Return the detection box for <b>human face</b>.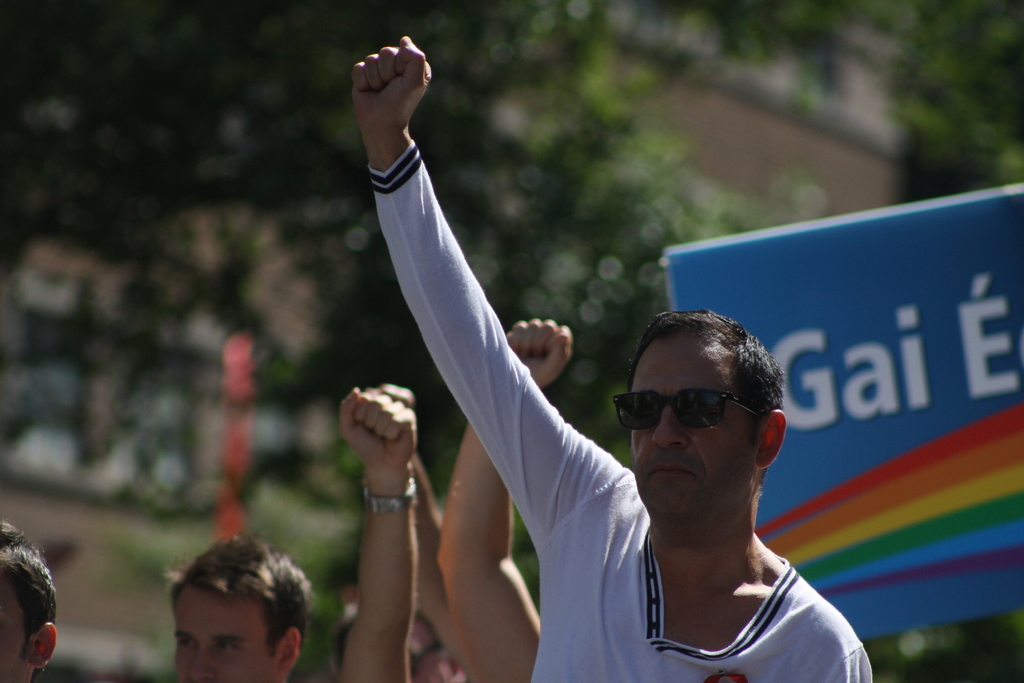
bbox=(0, 583, 30, 682).
